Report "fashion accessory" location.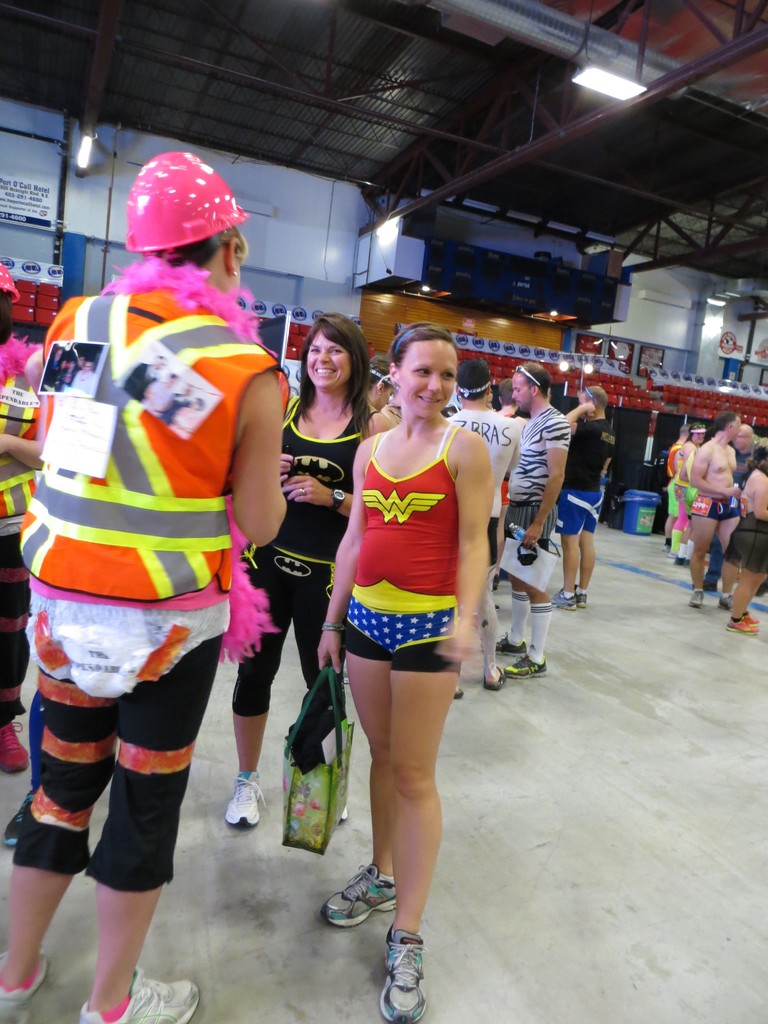
Report: l=365, t=360, r=400, b=391.
